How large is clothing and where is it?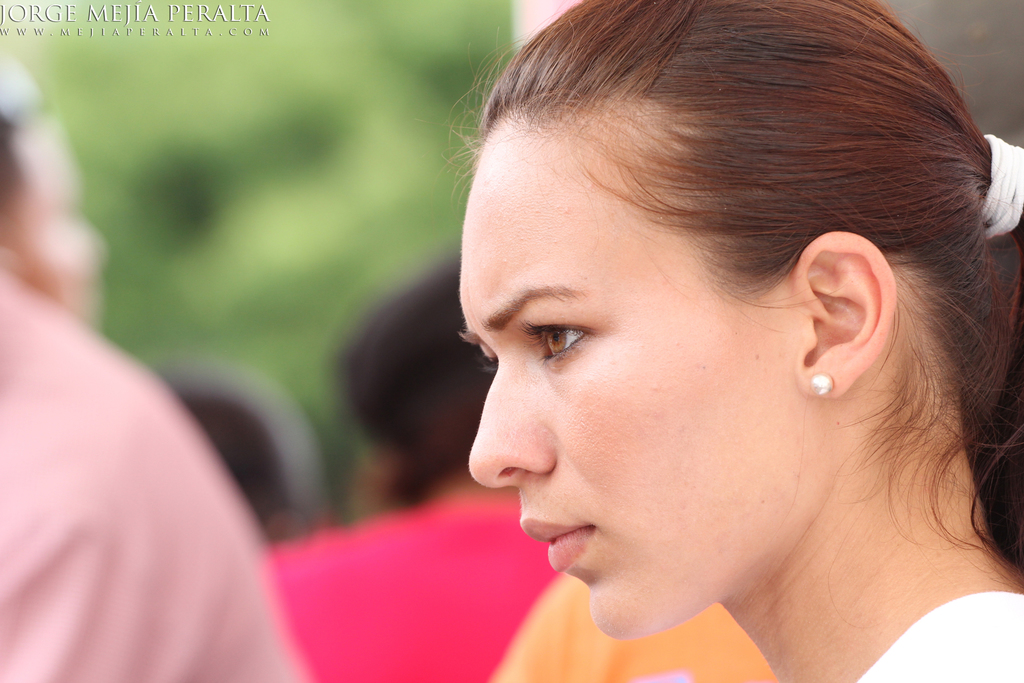
Bounding box: crop(0, 261, 305, 682).
